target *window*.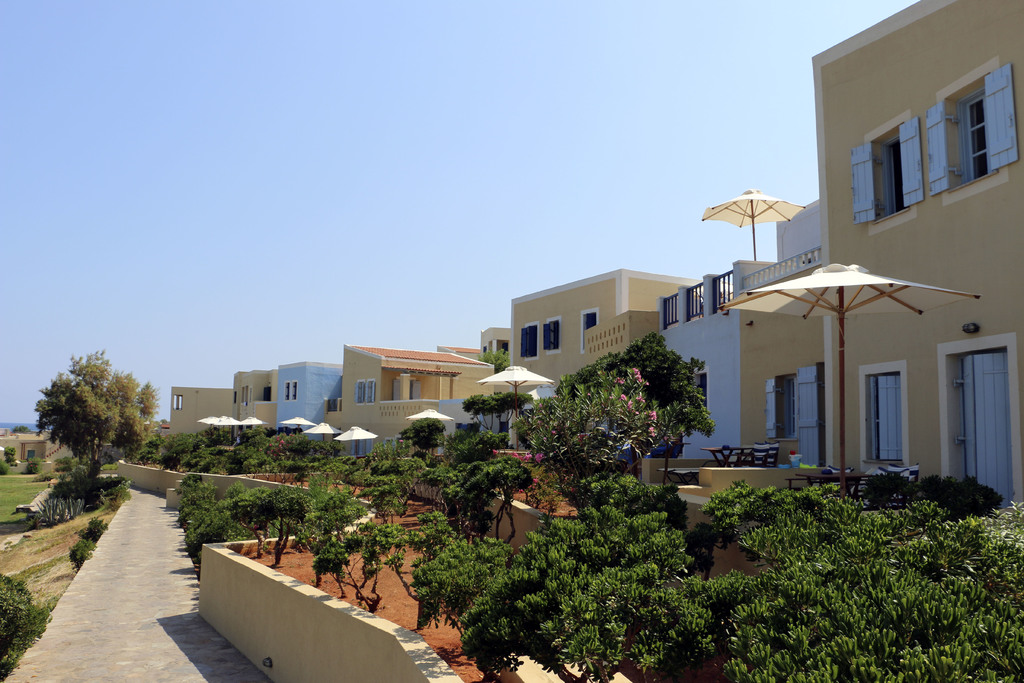
Target region: (860,371,910,477).
